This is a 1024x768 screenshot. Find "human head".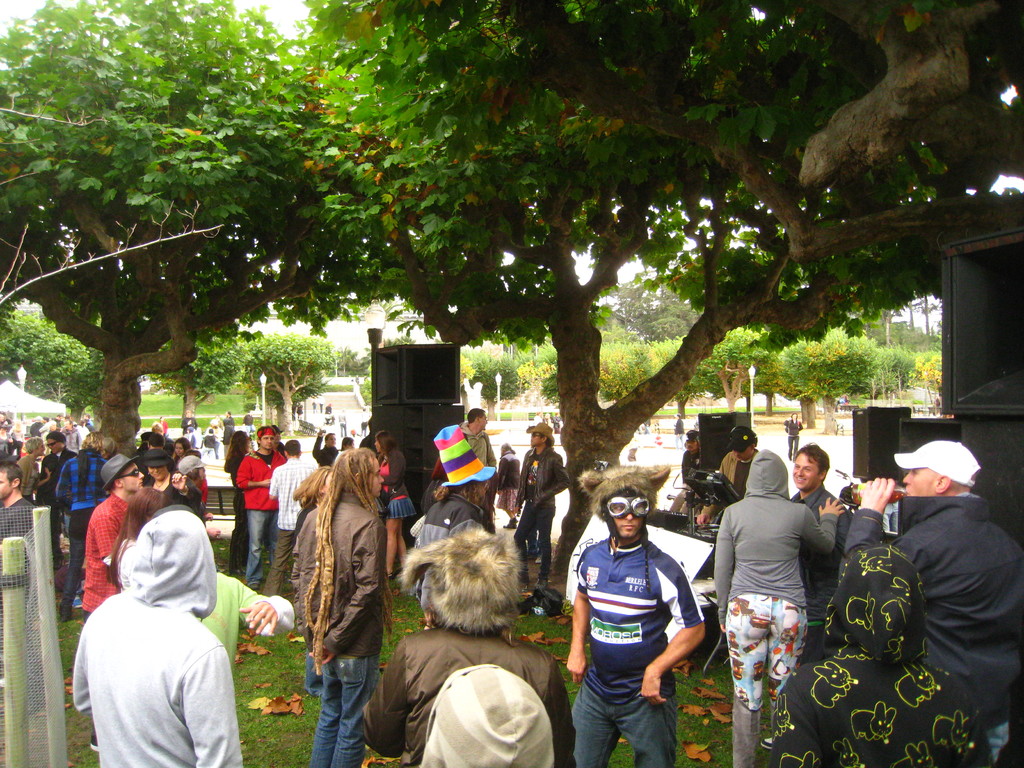
Bounding box: pyautogui.locateOnScreen(338, 433, 354, 447).
